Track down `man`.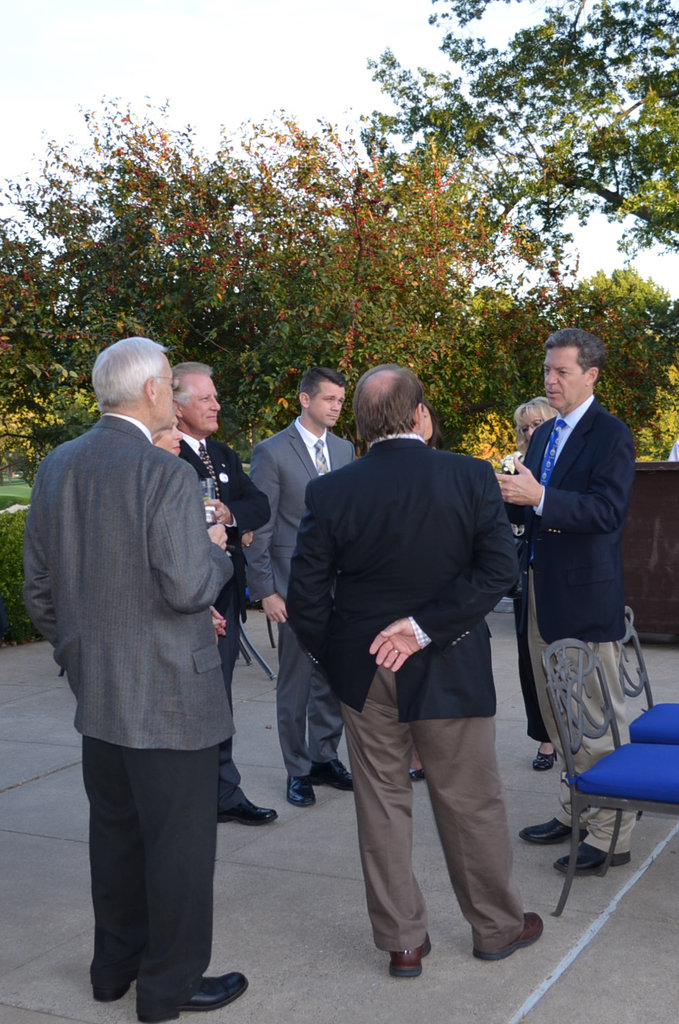
Tracked to (165, 357, 278, 827).
